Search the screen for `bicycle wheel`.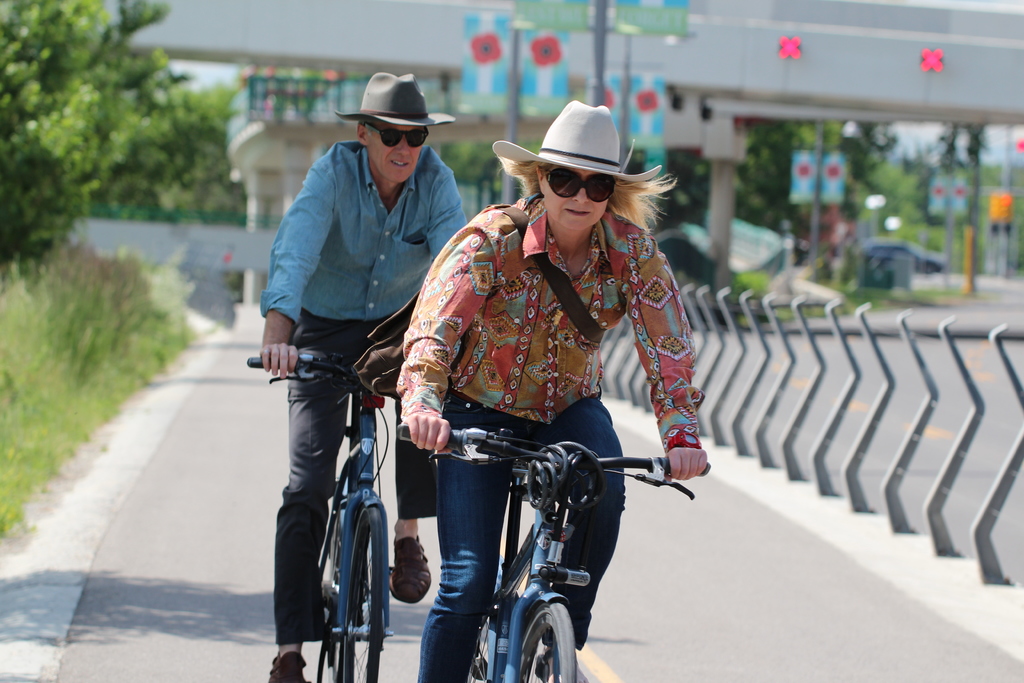
Found at (333,499,397,682).
